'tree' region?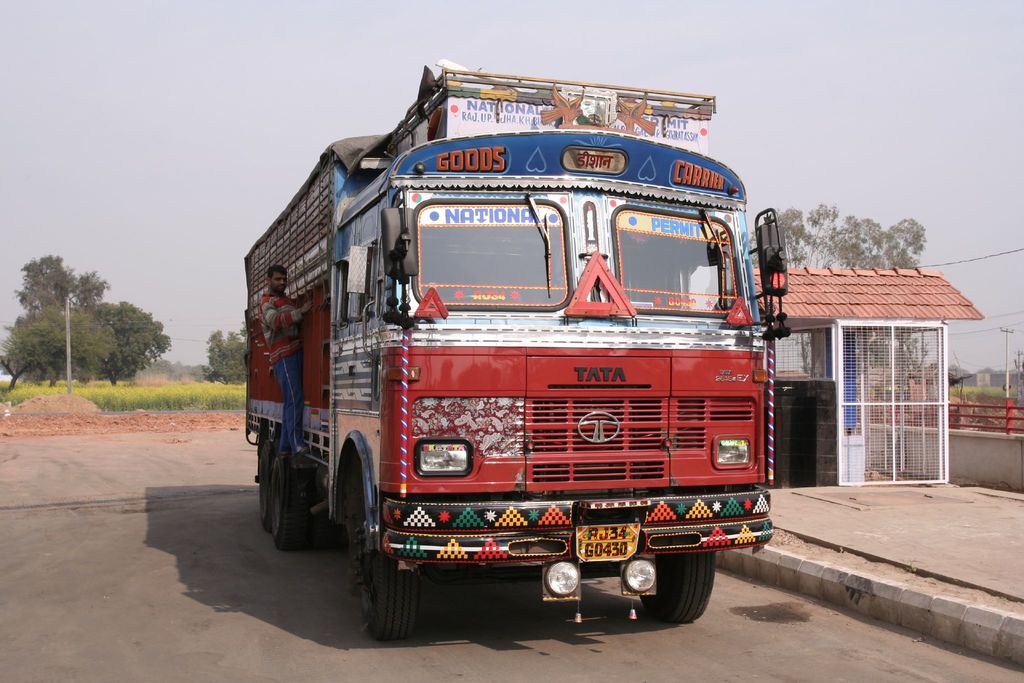
{"x1": 12, "y1": 254, "x2": 111, "y2": 315}
